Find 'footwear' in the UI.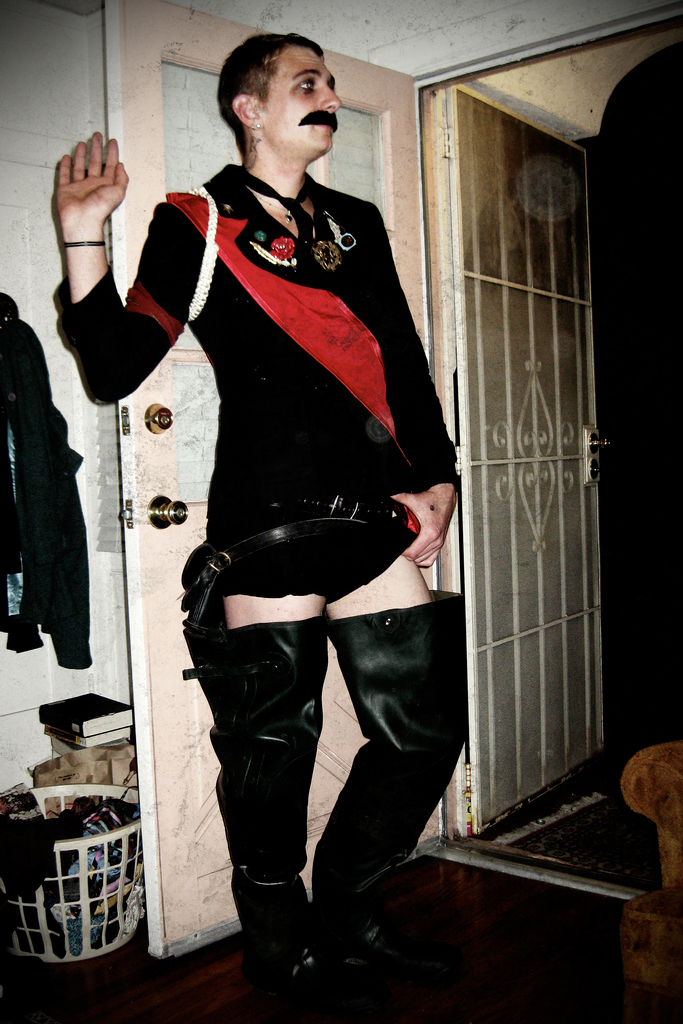
UI element at [334,586,481,1023].
